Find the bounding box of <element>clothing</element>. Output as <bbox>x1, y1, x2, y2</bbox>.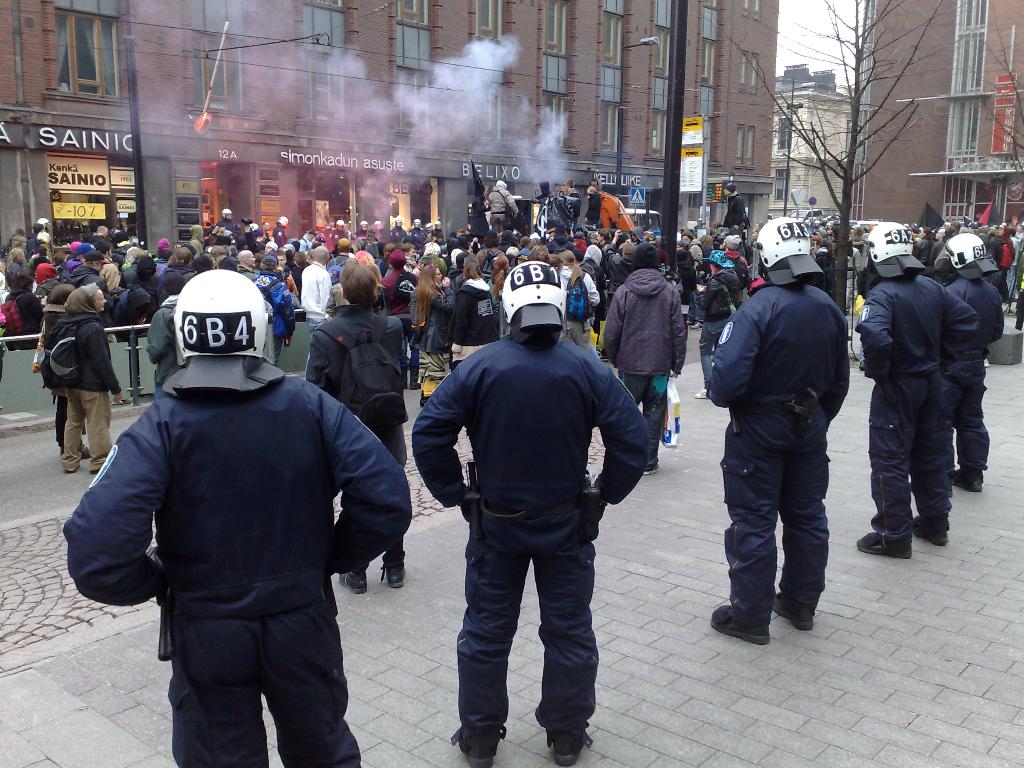
<bbox>569, 266, 602, 337</bbox>.
